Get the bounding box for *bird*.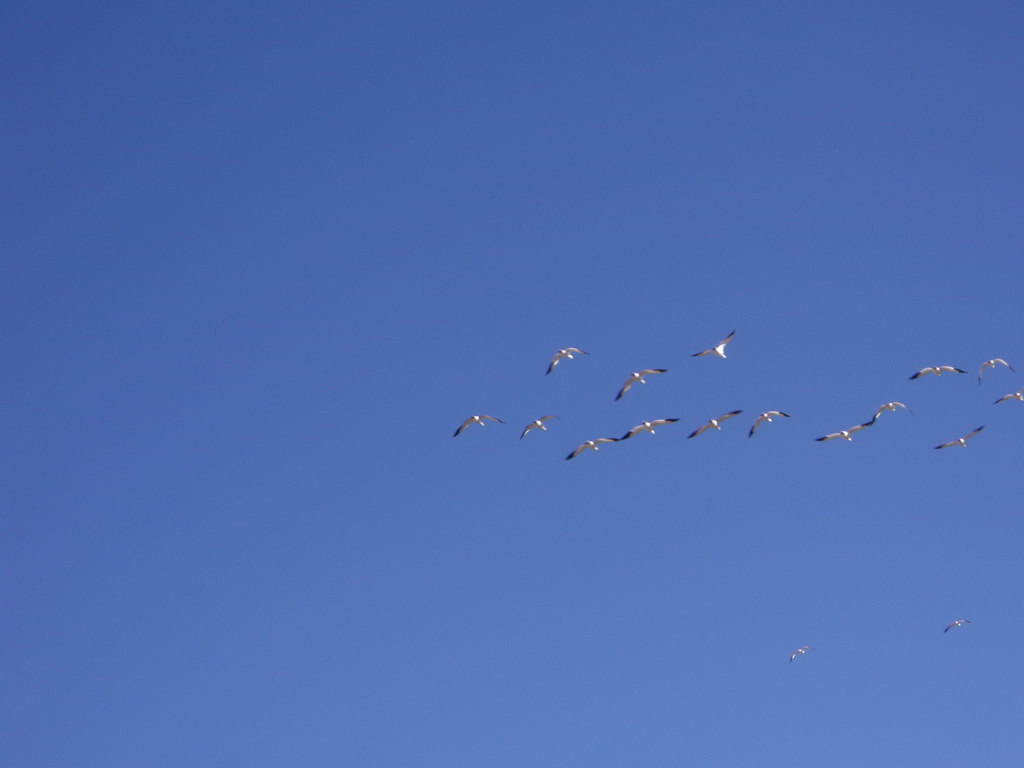
{"left": 691, "top": 412, "right": 741, "bottom": 437}.
